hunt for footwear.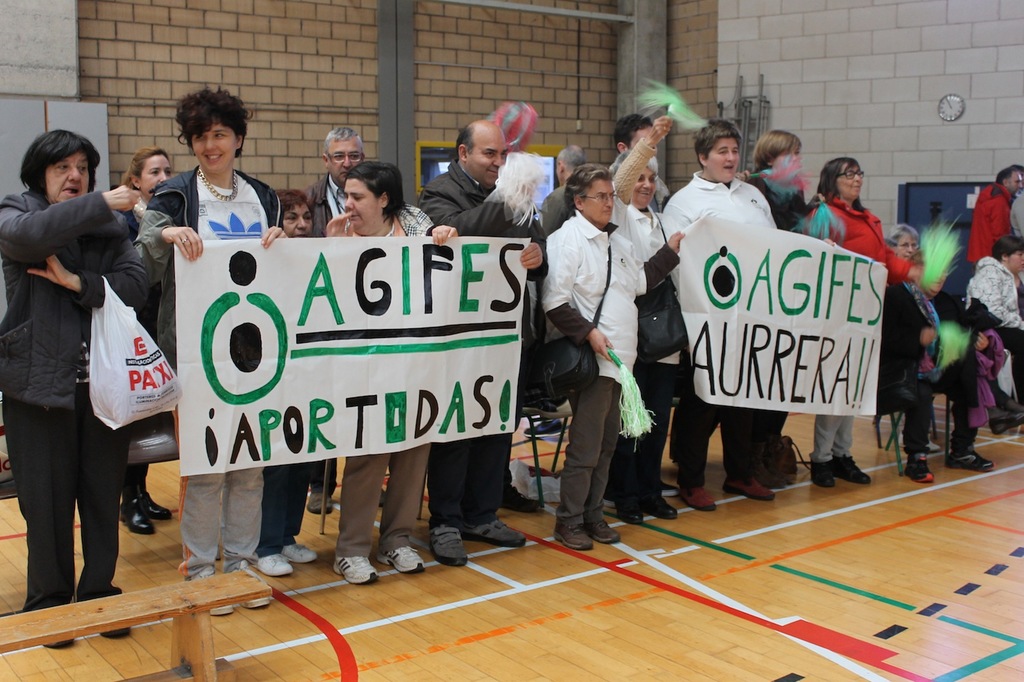
Hunted down at pyautogui.locateOnScreen(988, 412, 1023, 438).
